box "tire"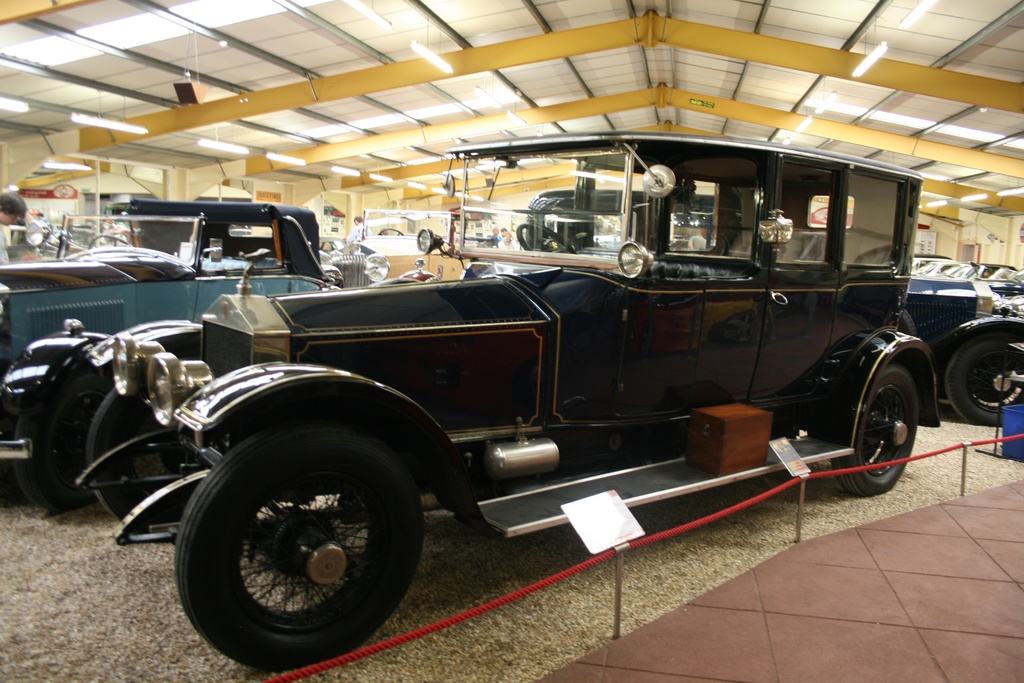
bbox=[945, 331, 1023, 427]
